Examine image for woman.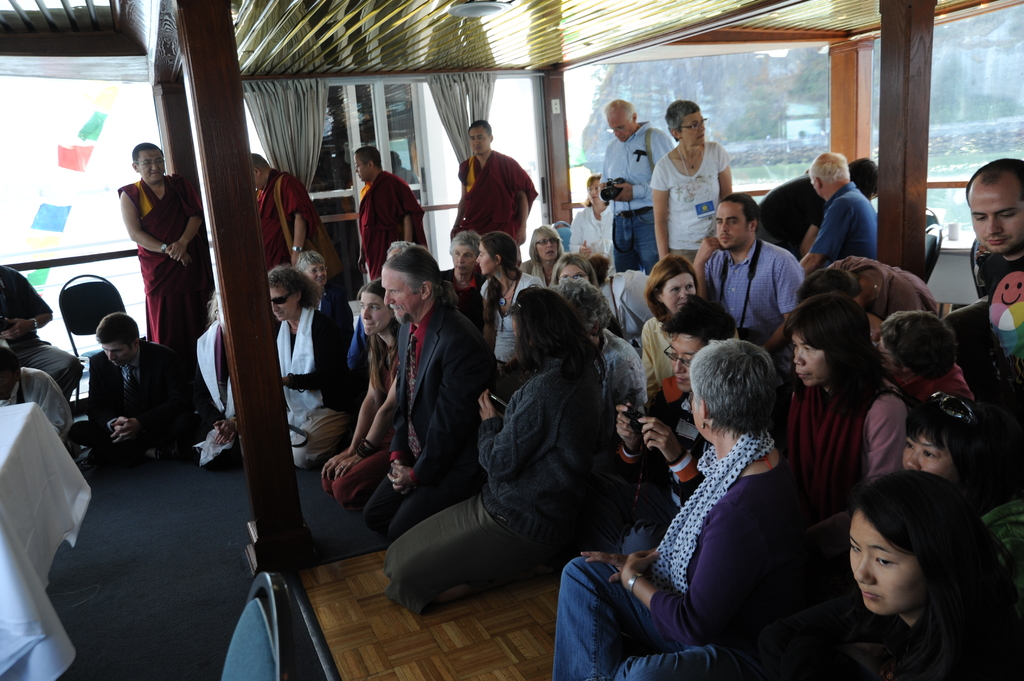
Examination result: select_region(557, 277, 646, 415).
